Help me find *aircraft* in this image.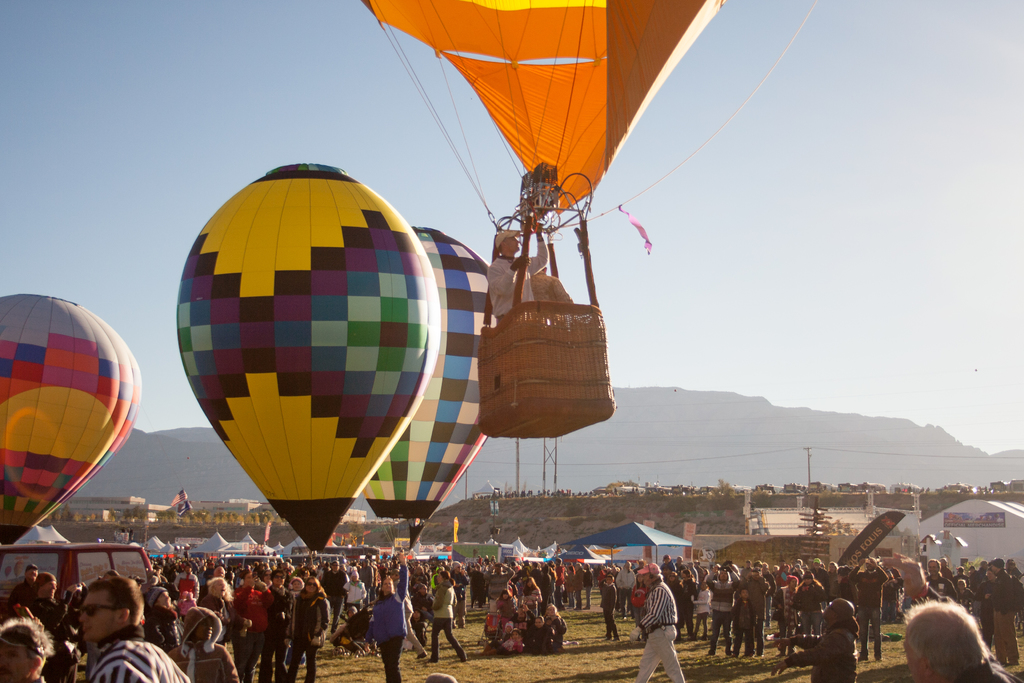
Found it: BBox(0, 293, 144, 546).
